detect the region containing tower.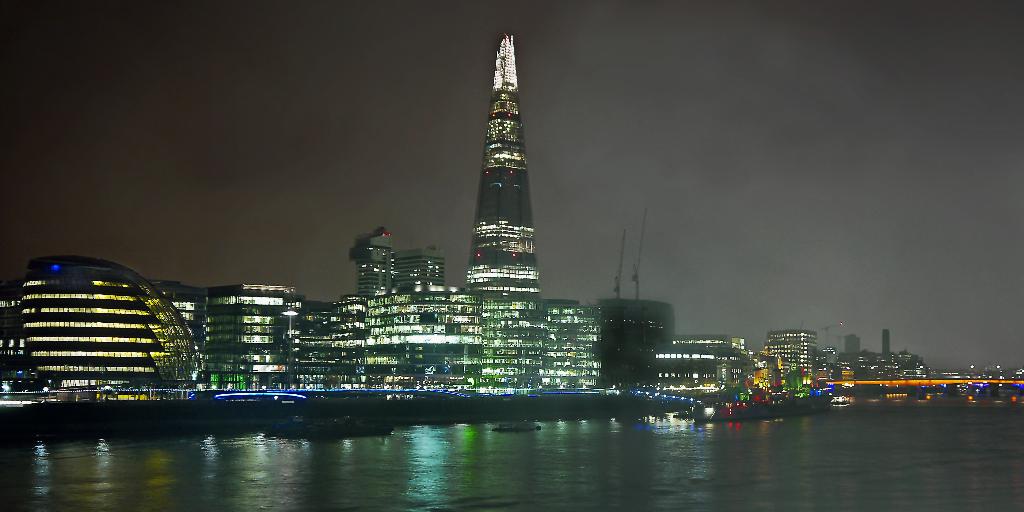
crop(14, 260, 215, 401).
